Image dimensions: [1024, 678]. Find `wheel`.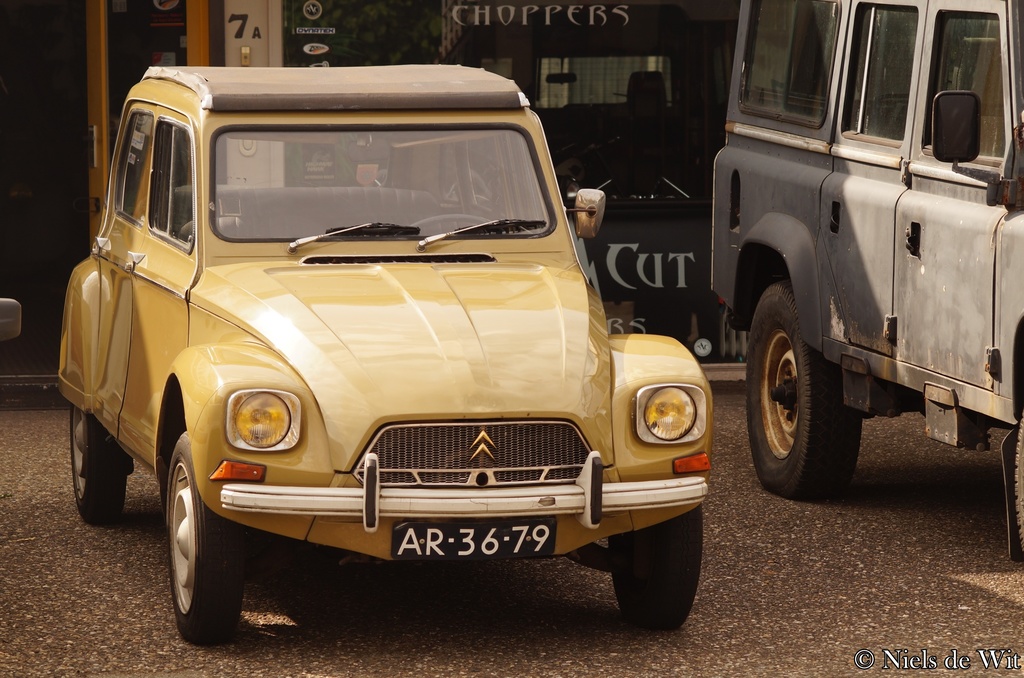
locate(410, 210, 492, 231).
